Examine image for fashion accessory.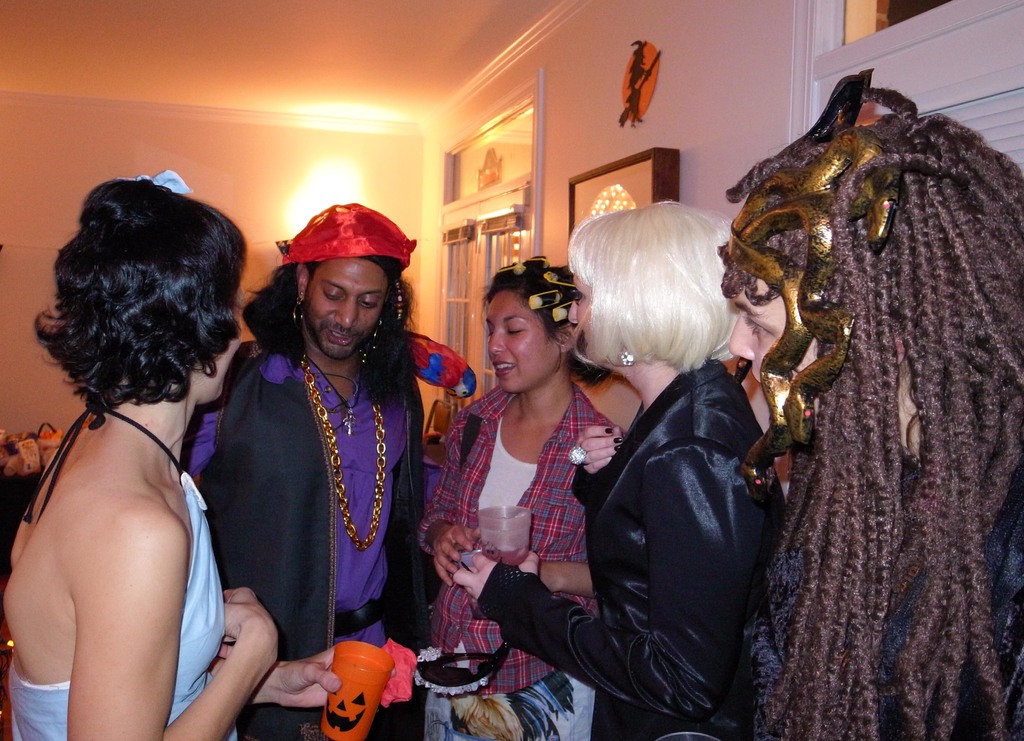
Examination result: l=300, t=351, r=386, b=553.
